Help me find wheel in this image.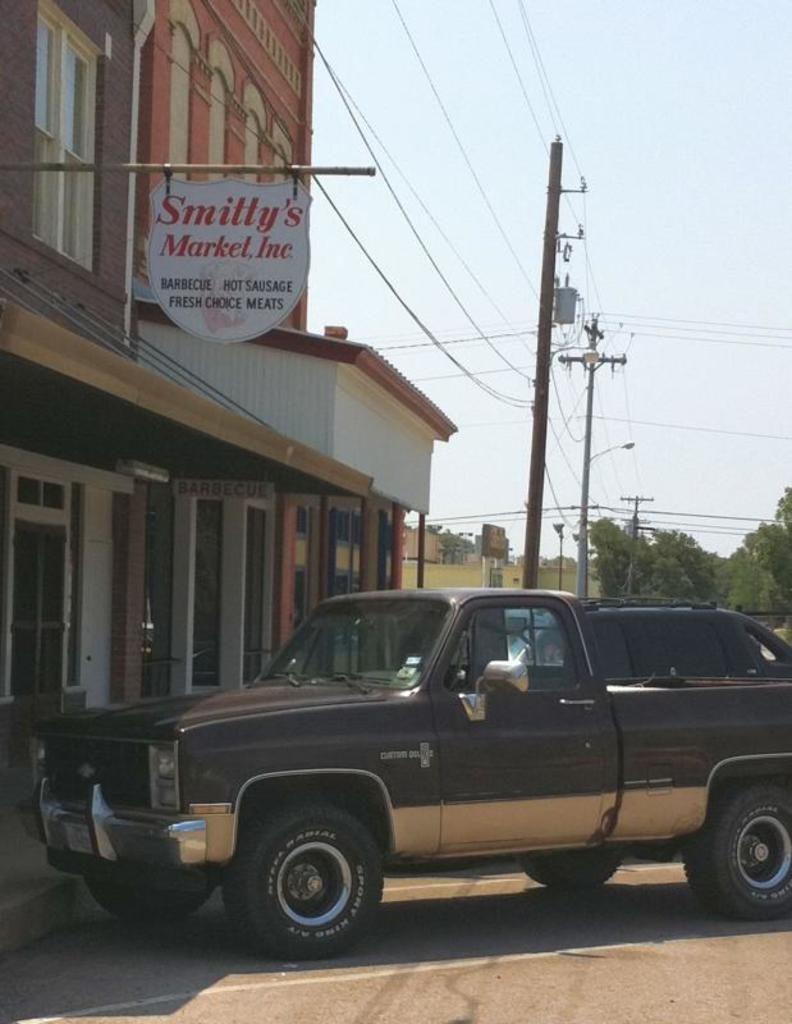
Found it: x1=530, y1=859, x2=628, y2=892.
